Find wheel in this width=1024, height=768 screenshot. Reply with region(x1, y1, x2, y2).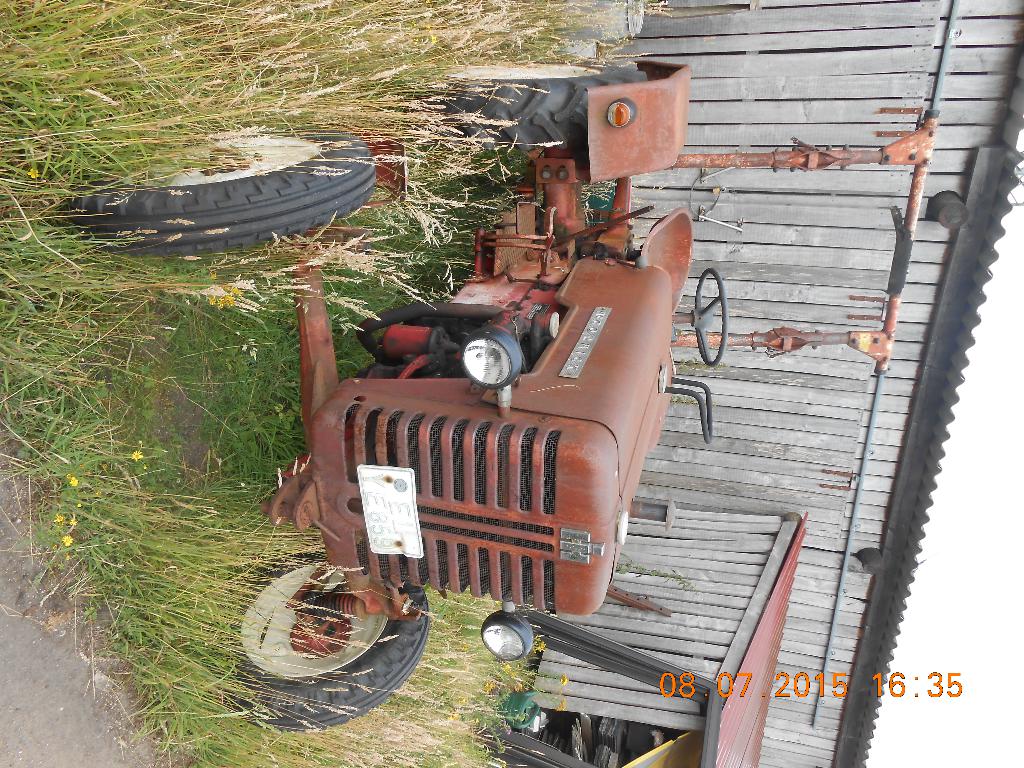
region(65, 124, 377, 259).
